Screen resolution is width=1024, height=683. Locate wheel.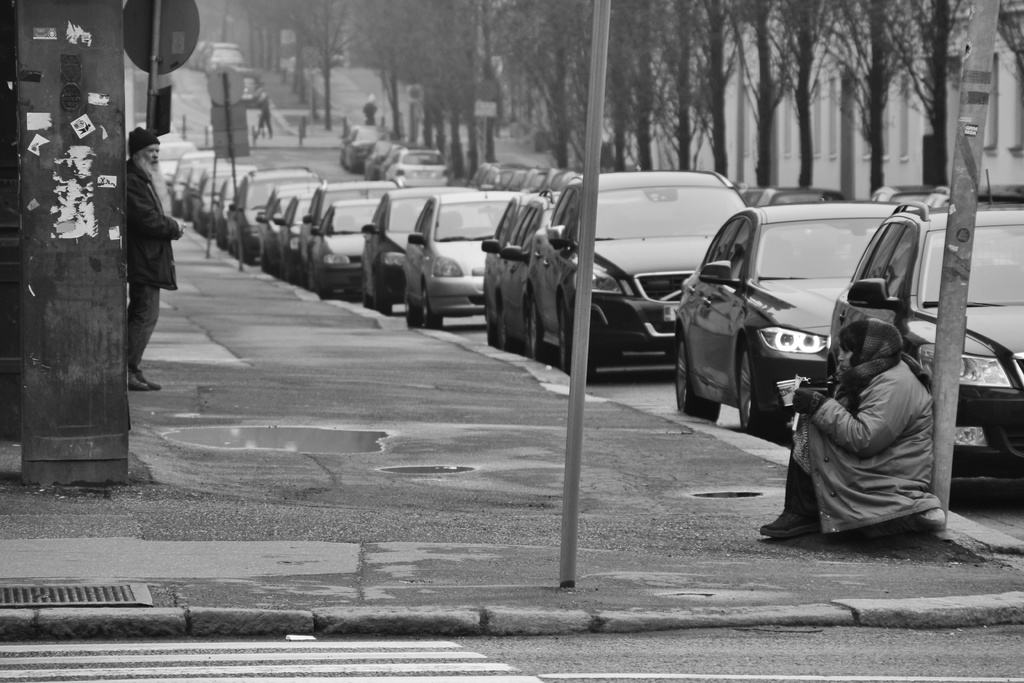
rect(668, 324, 724, 419).
